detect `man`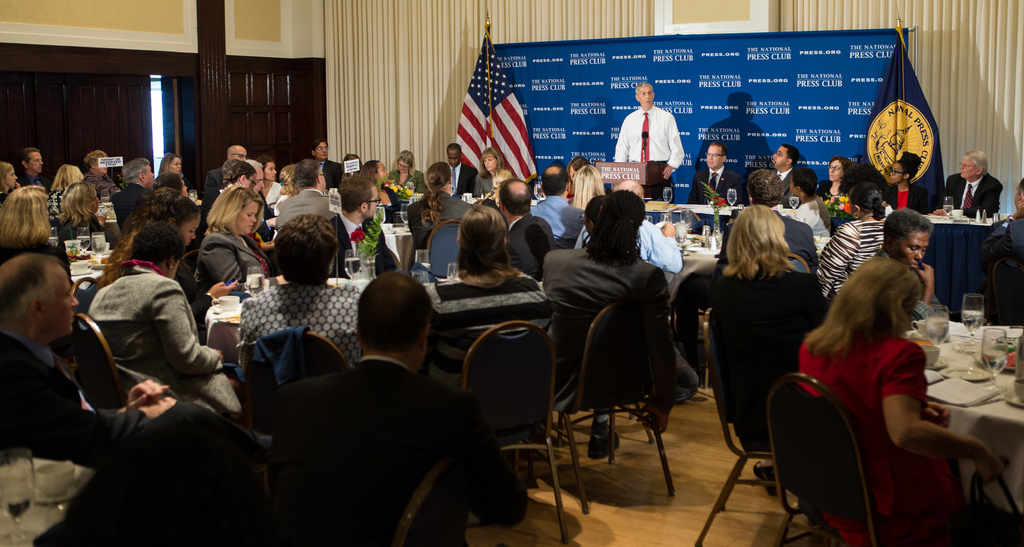
(x1=264, y1=270, x2=525, y2=546)
